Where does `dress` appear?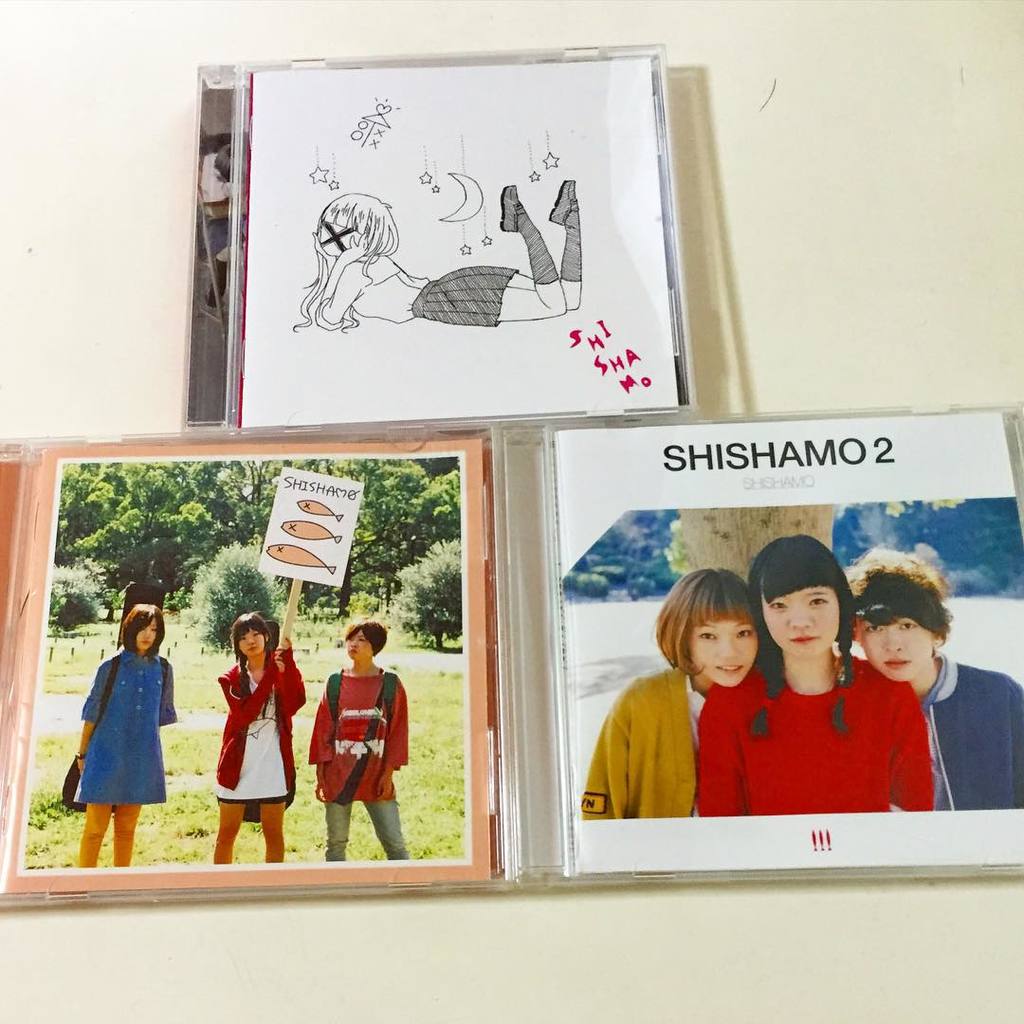
Appears at bbox=(76, 649, 176, 801).
